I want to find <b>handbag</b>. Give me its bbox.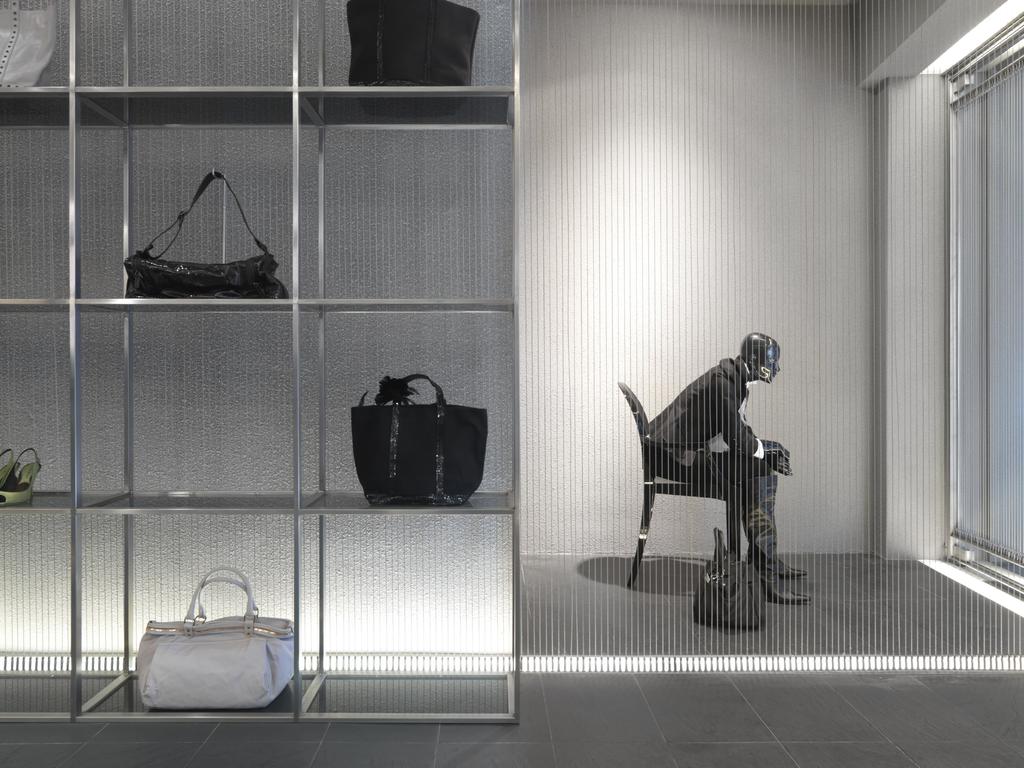
[345, 372, 490, 508].
